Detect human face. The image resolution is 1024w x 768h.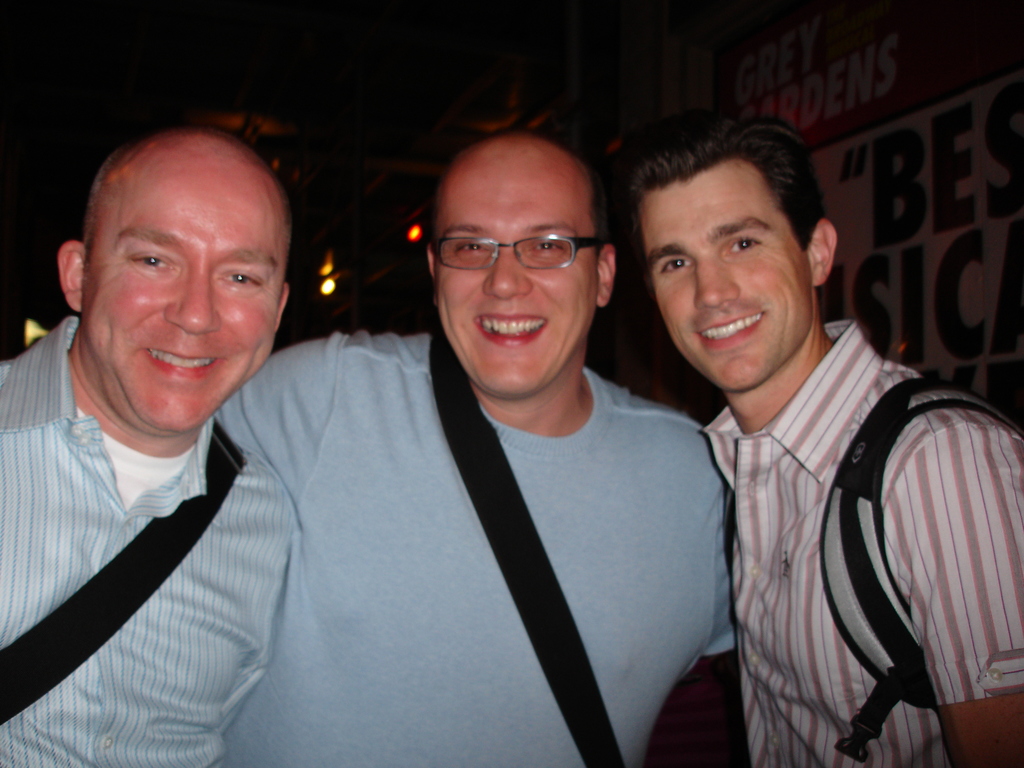
BBox(656, 177, 810, 400).
